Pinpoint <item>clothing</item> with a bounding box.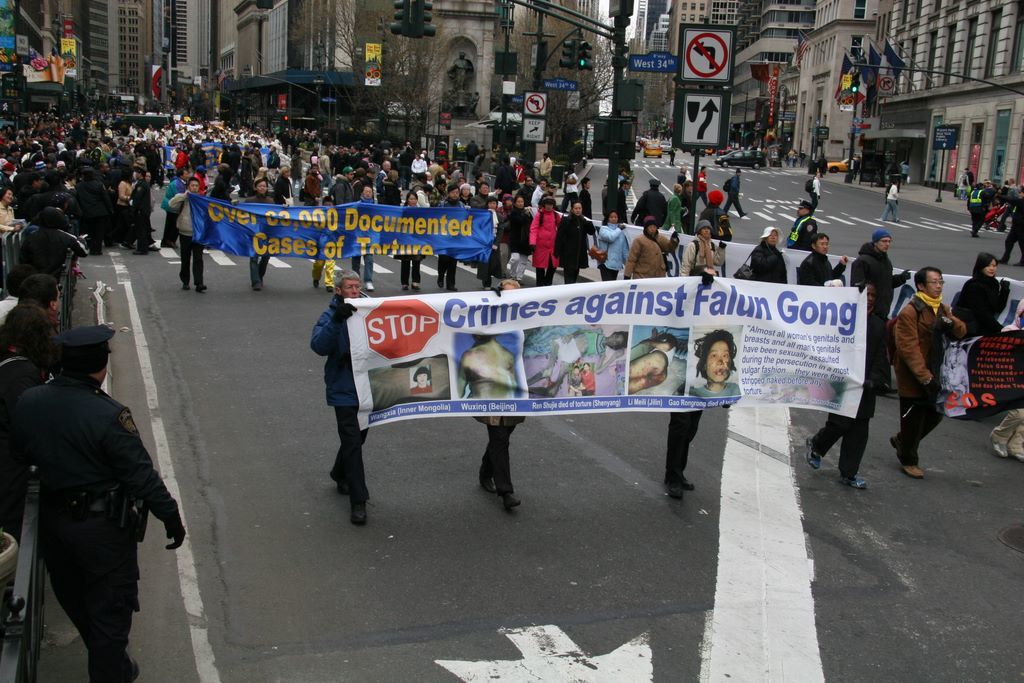
[x1=311, y1=299, x2=370, y2=506].
